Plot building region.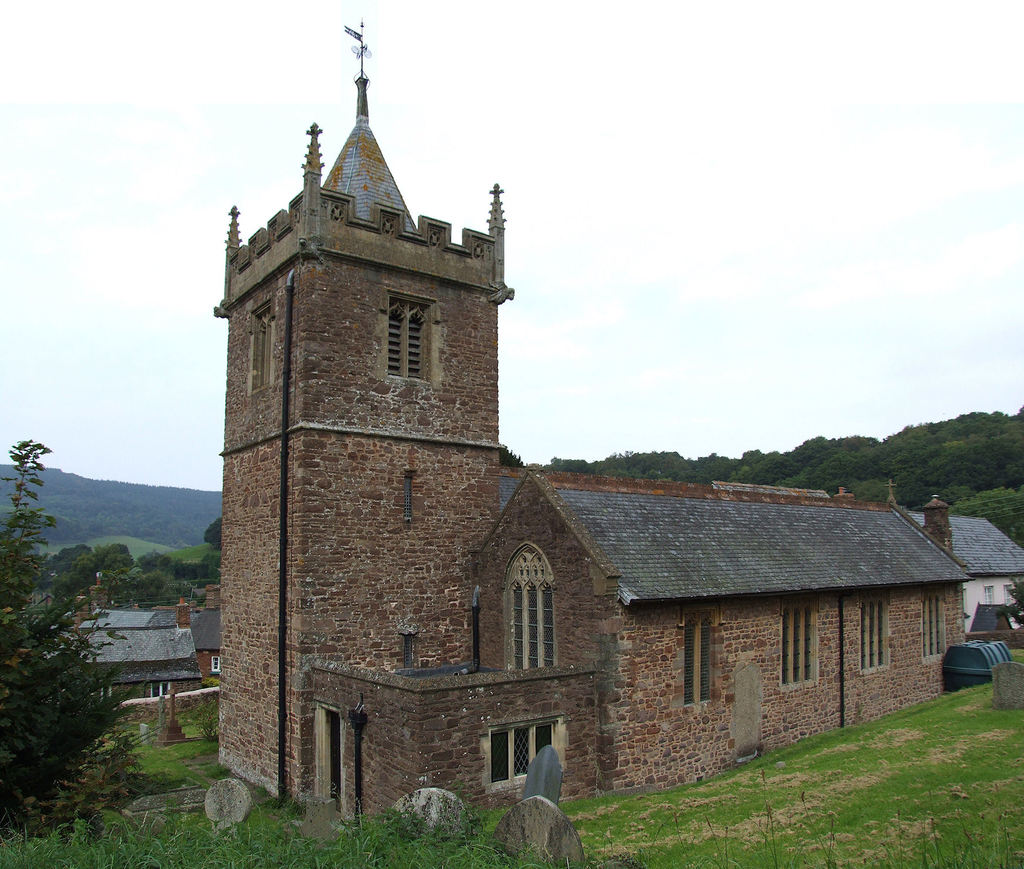
Plotted at [x1=911, y1=517, x2=1023, y2=631].
